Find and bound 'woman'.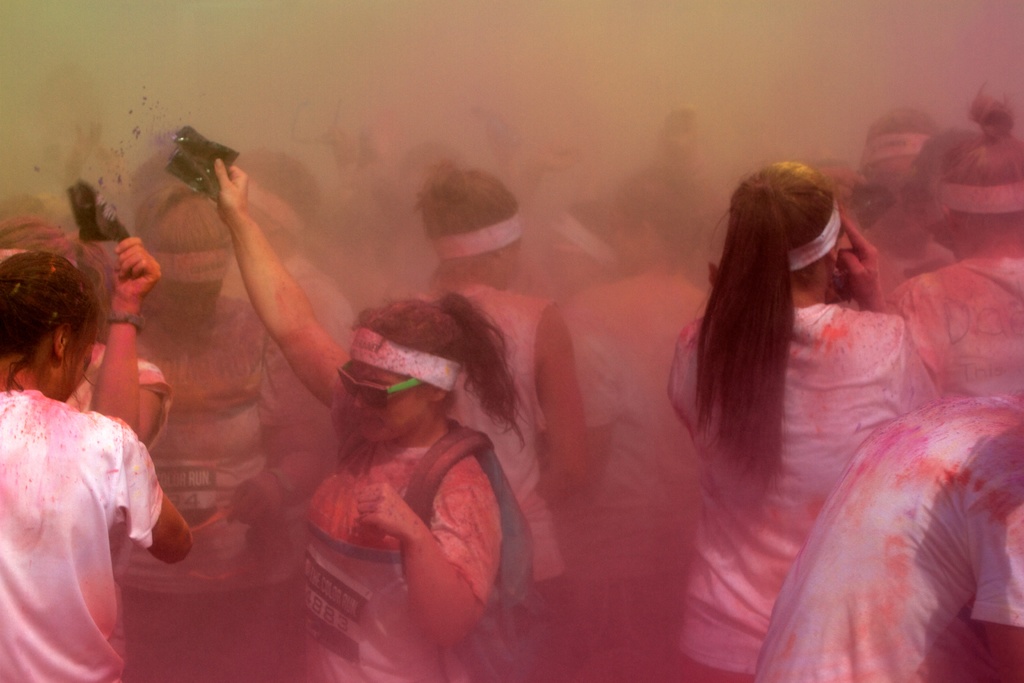
Bound: bbox=[0, 251, 196, 682].
